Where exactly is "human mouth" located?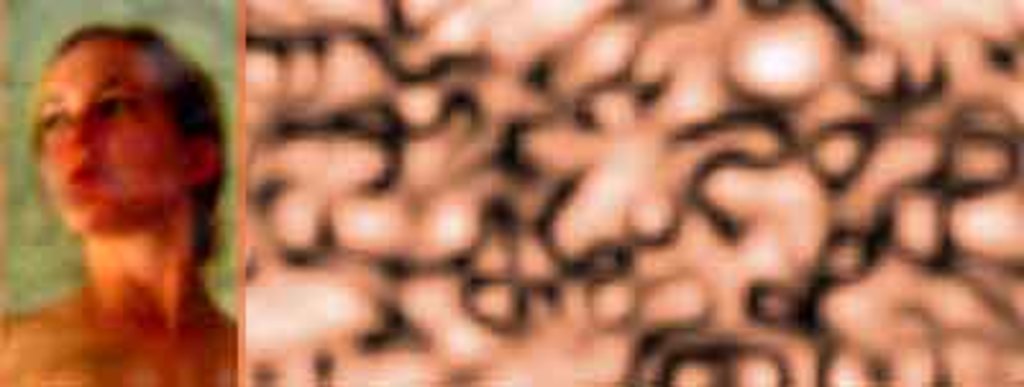
Its bounding box is [x1=72, y1=164, x2=102, y2=185].
